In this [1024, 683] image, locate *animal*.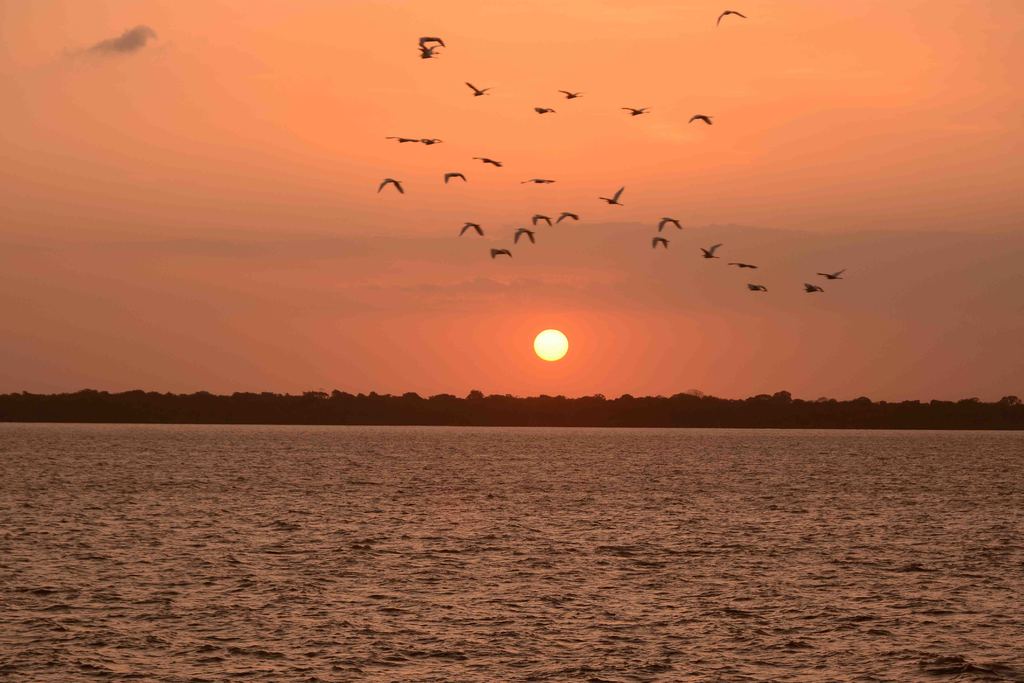
Bounding box: box=[687, 115, 714, 126].
